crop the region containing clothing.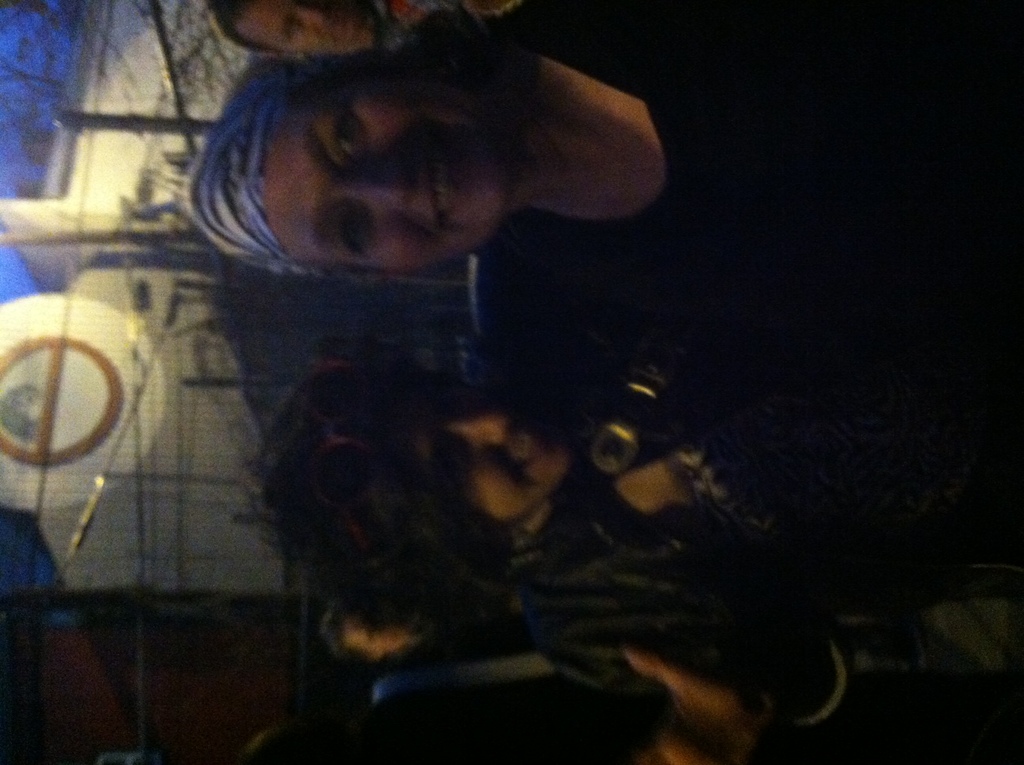
Crop region: left=374, top=579, right=1023, bottom=764.
